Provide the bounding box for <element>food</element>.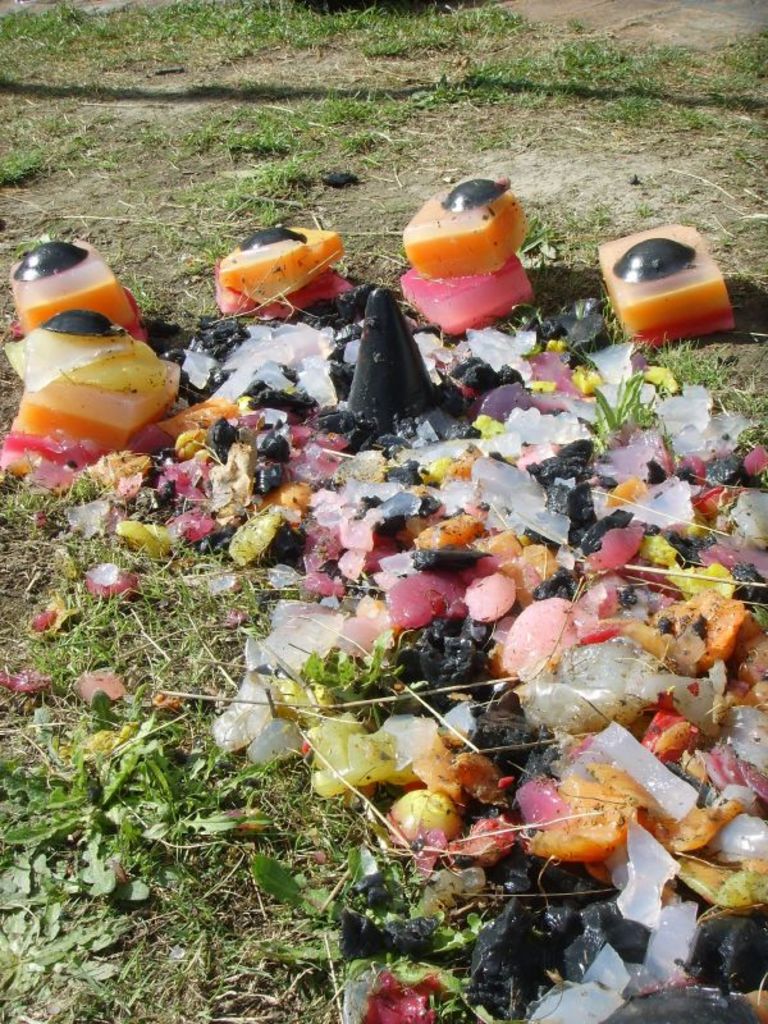
[left=398, top=170, right=530, bottom=307].
